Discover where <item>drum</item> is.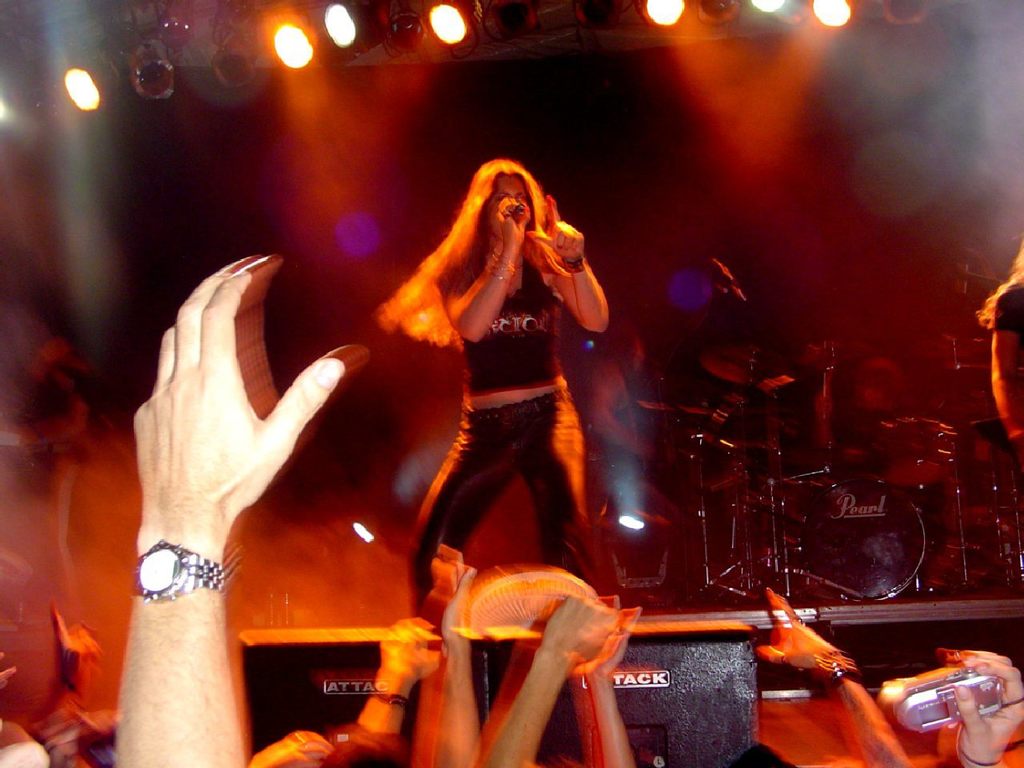
Discovered at detection(885, 420, 955, 488).
